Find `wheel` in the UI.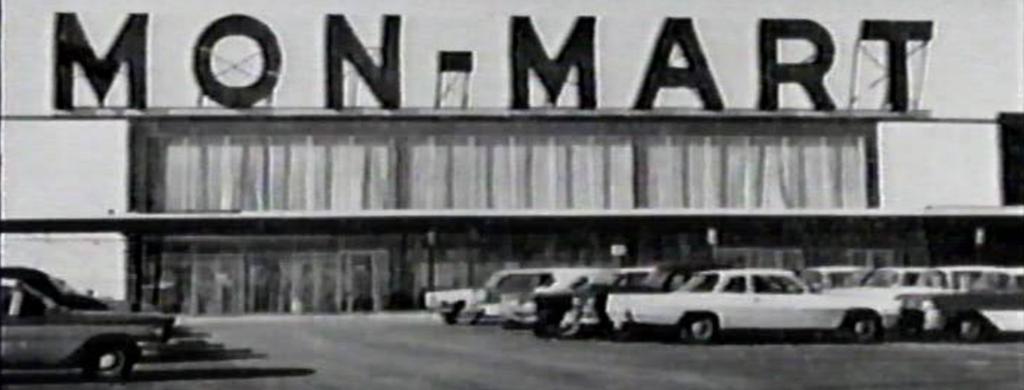
UI element at <bbox>954, 311, 984, 345</bbox>.
